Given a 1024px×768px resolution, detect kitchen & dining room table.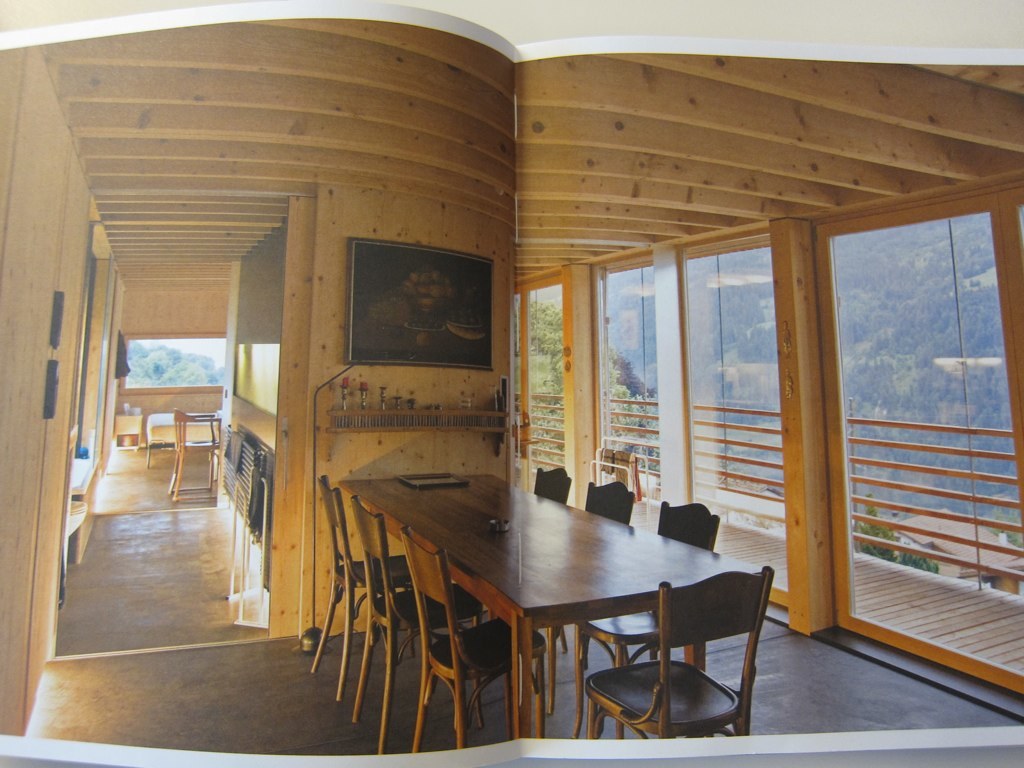
box=[357, 486, 806, 745].
